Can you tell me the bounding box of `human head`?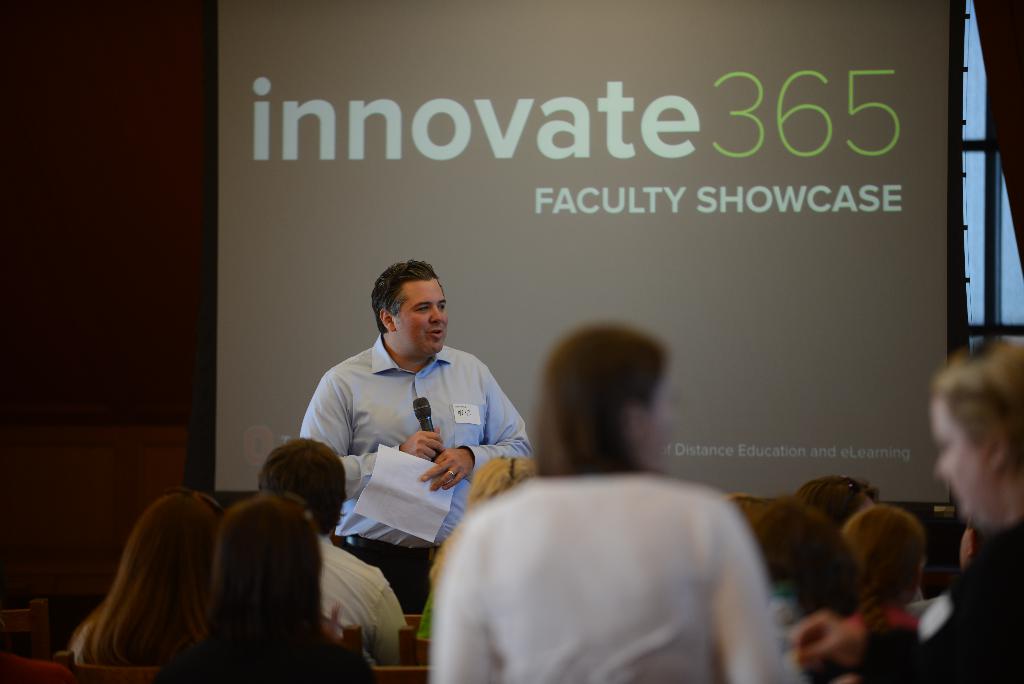
BBox(218, 496, 323, 644).
